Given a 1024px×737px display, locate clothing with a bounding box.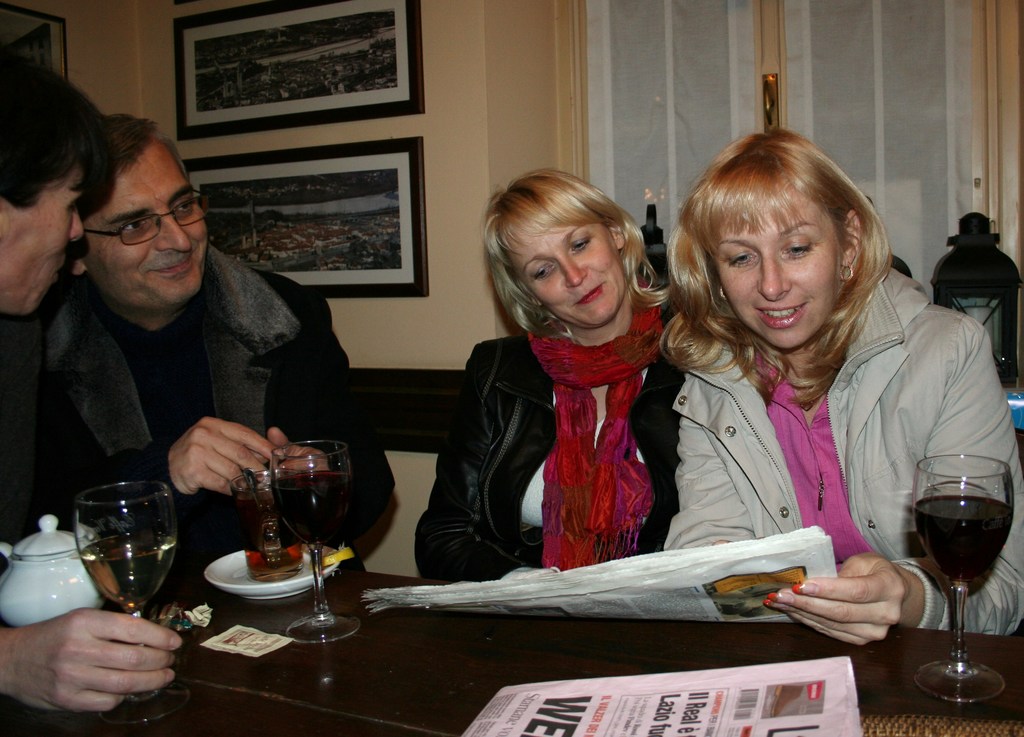
Located: detection(42, 238, 387, 559).
